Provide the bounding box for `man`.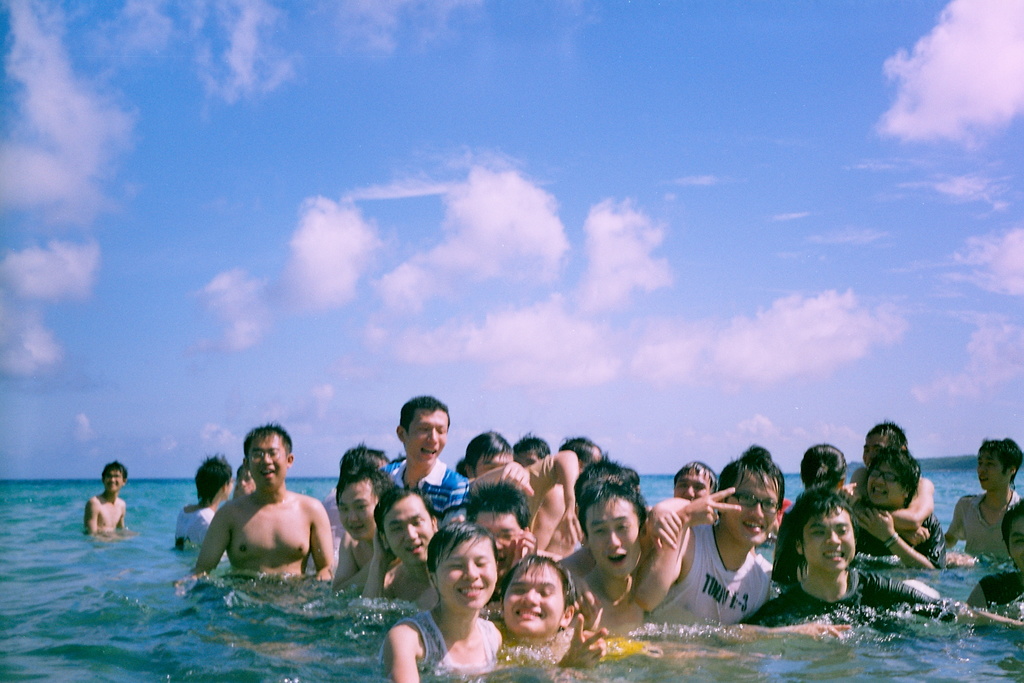
[x1=512, y1=429, x2=552, y2=477].
